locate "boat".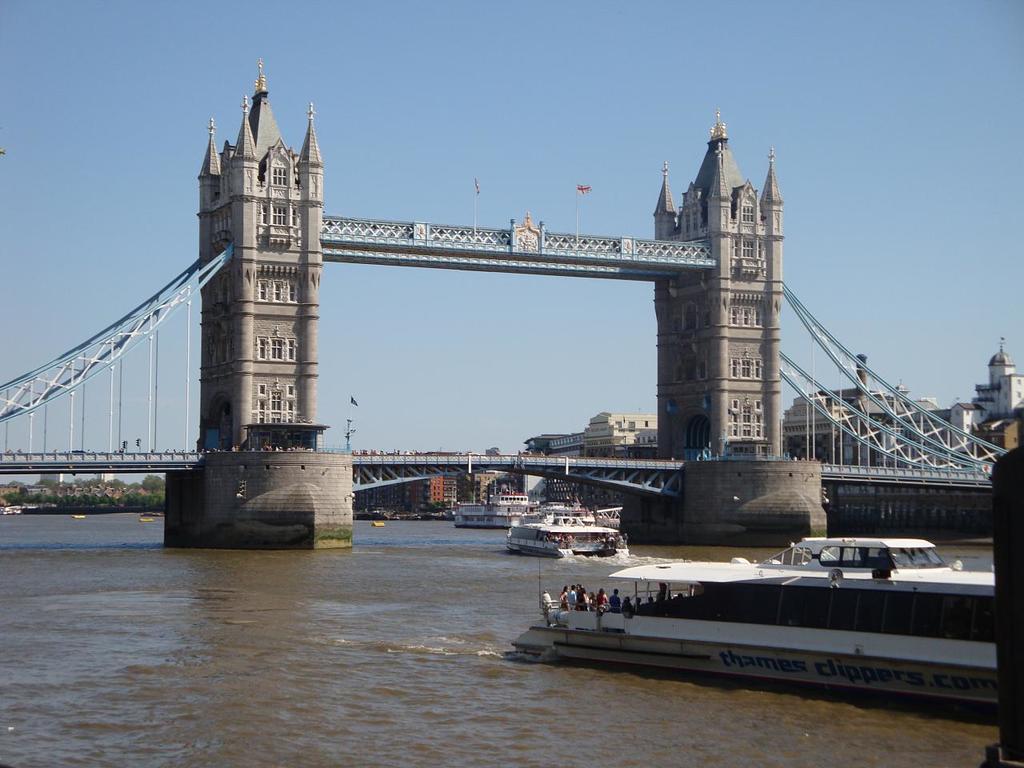
Bounding box: {"left": 450, "top": 492, "right": 541, "bottom": 530}.
